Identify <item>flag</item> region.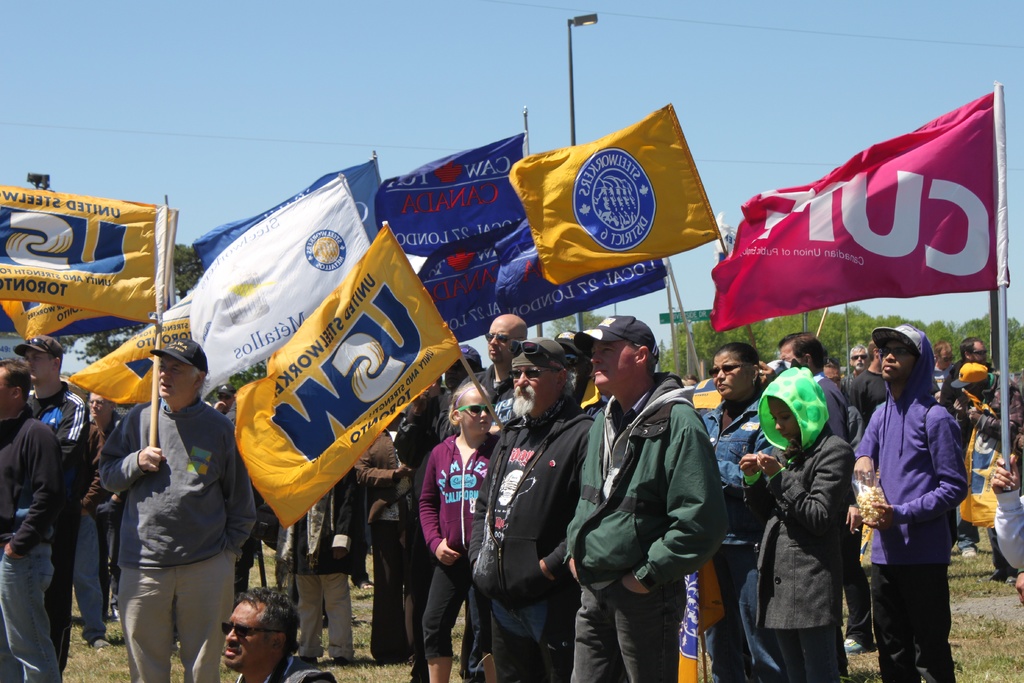
Region: box=[0, 177, 193, 314].
